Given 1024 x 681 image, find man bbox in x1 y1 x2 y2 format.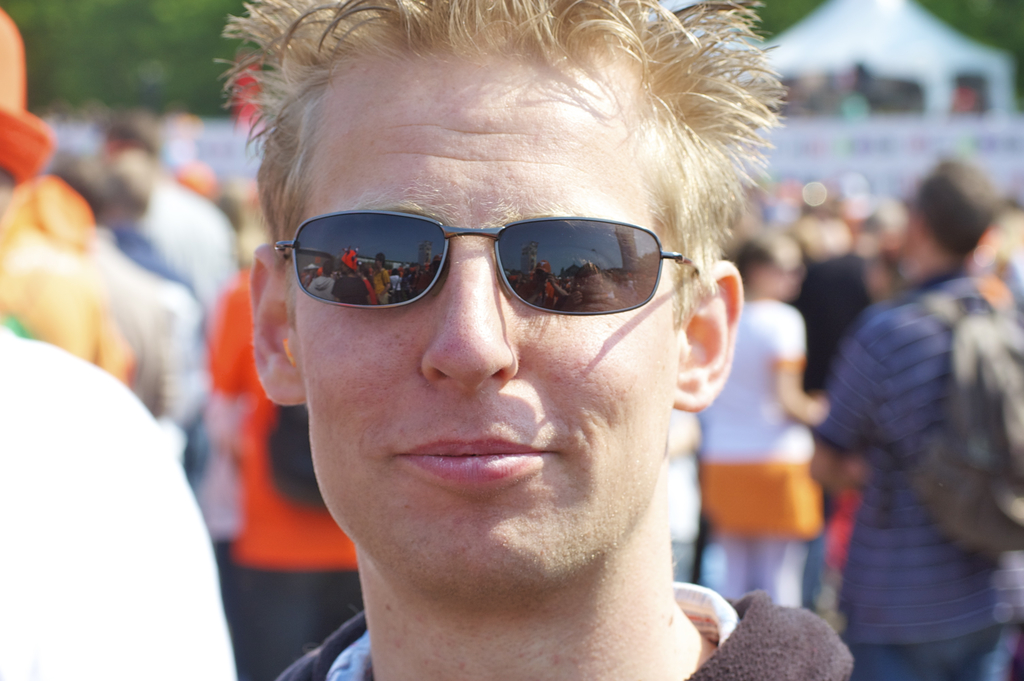
130 40 891 680.
